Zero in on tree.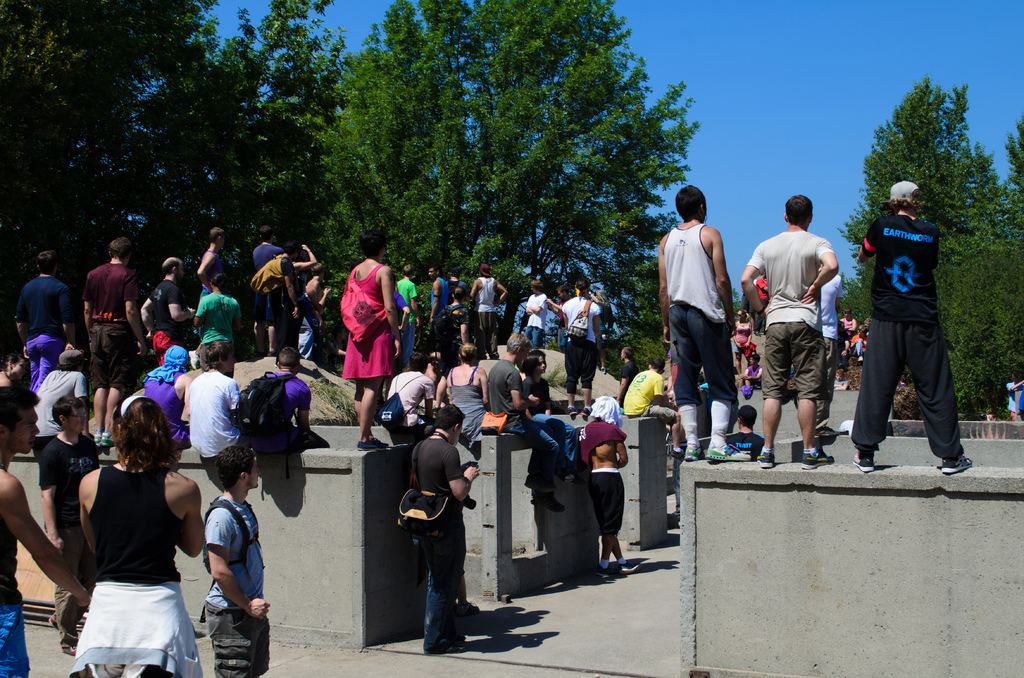
Zeroed in: [271,1,712,385].
